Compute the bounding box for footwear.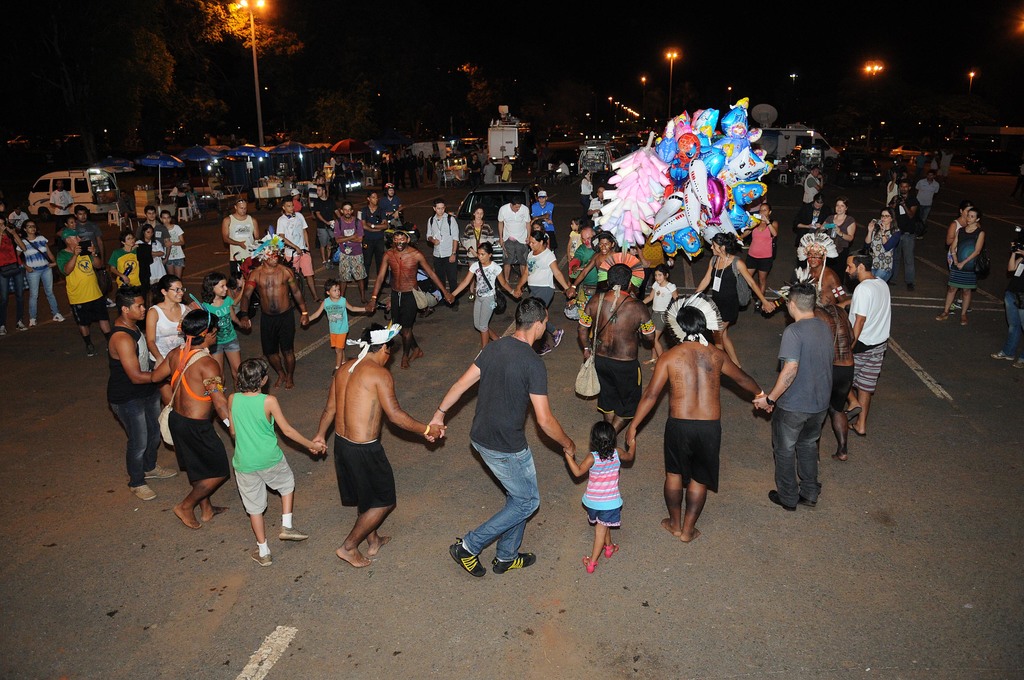
[left=250, top=539, right=274, bottom=569].
